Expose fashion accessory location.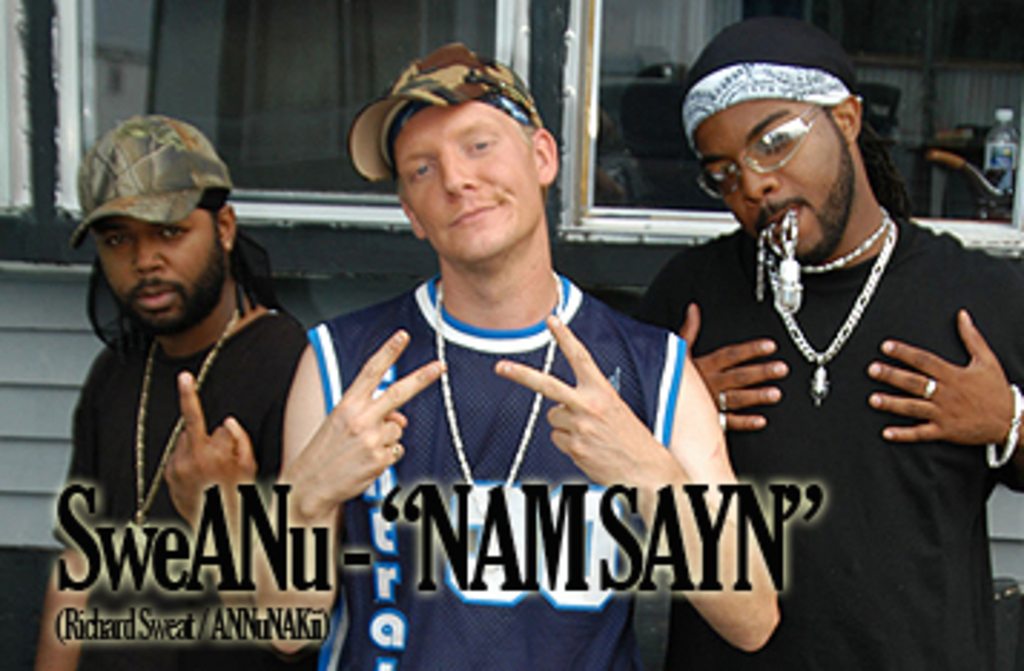
Exposed at 772,198,904,270.
